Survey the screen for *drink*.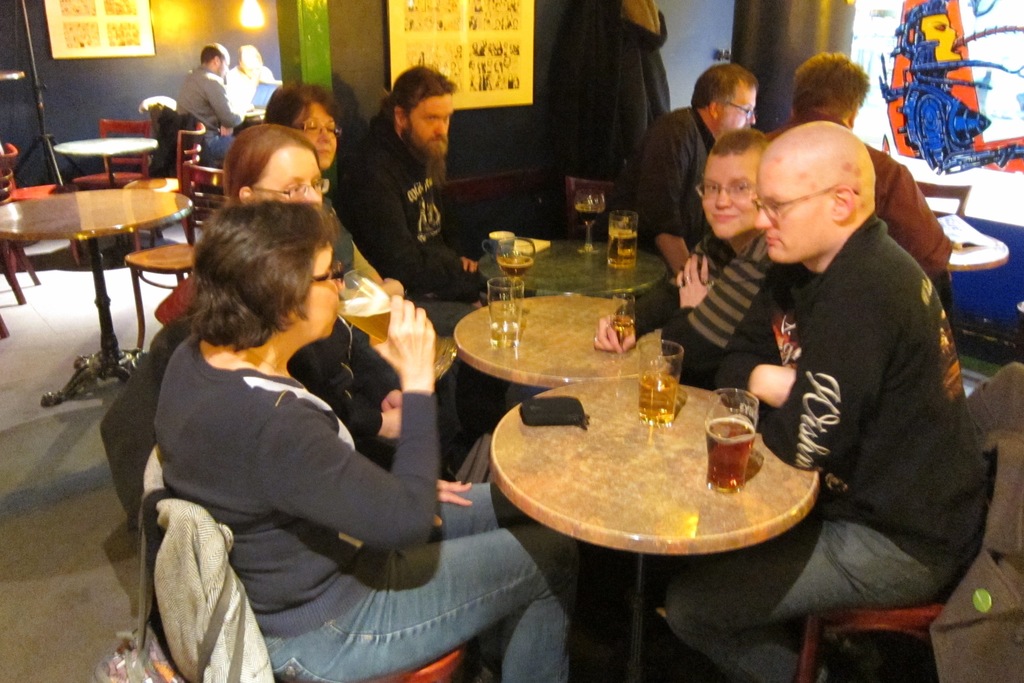
Survey found: x1=707, y1=422, x2=755, y2=485.
